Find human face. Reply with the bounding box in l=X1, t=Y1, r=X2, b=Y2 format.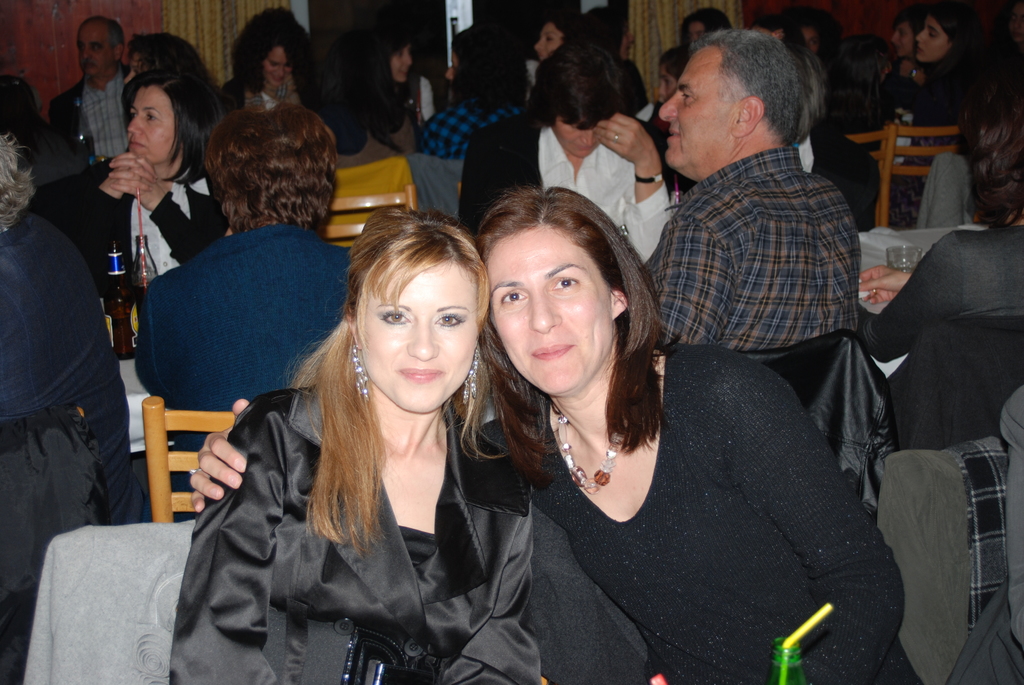
l=922, t=16, r=957, b=71.
